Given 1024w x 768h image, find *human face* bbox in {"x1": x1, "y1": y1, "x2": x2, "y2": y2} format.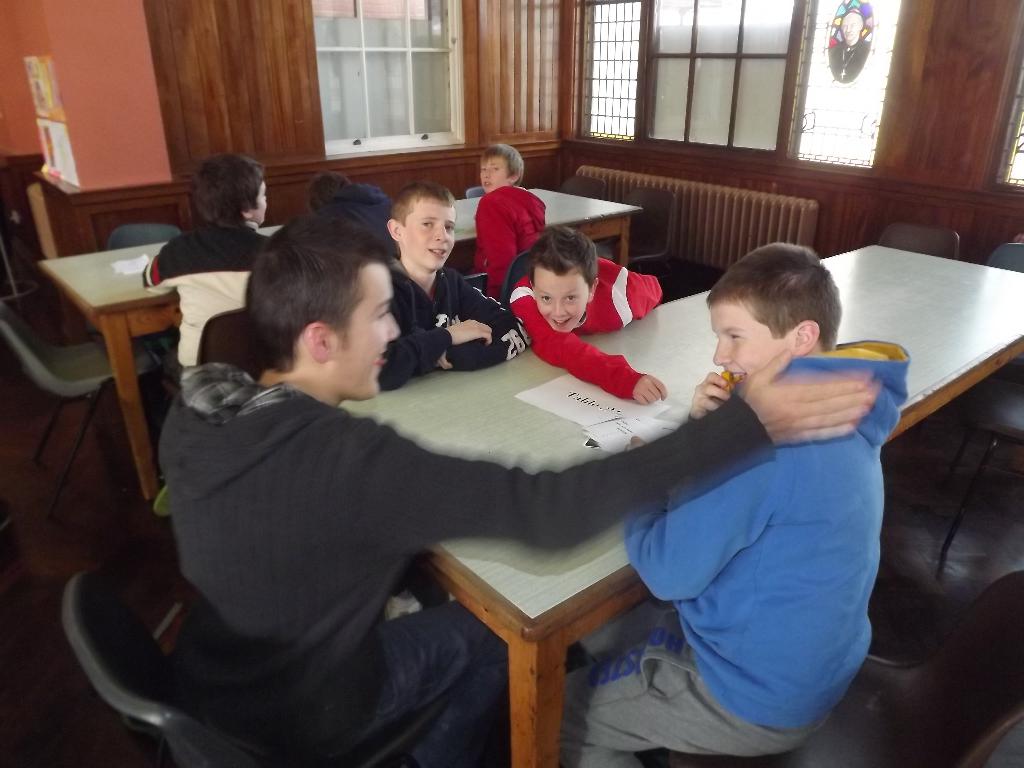
{"x1": 250, "y1": 173, "x2": 274, "y2": 230}.
